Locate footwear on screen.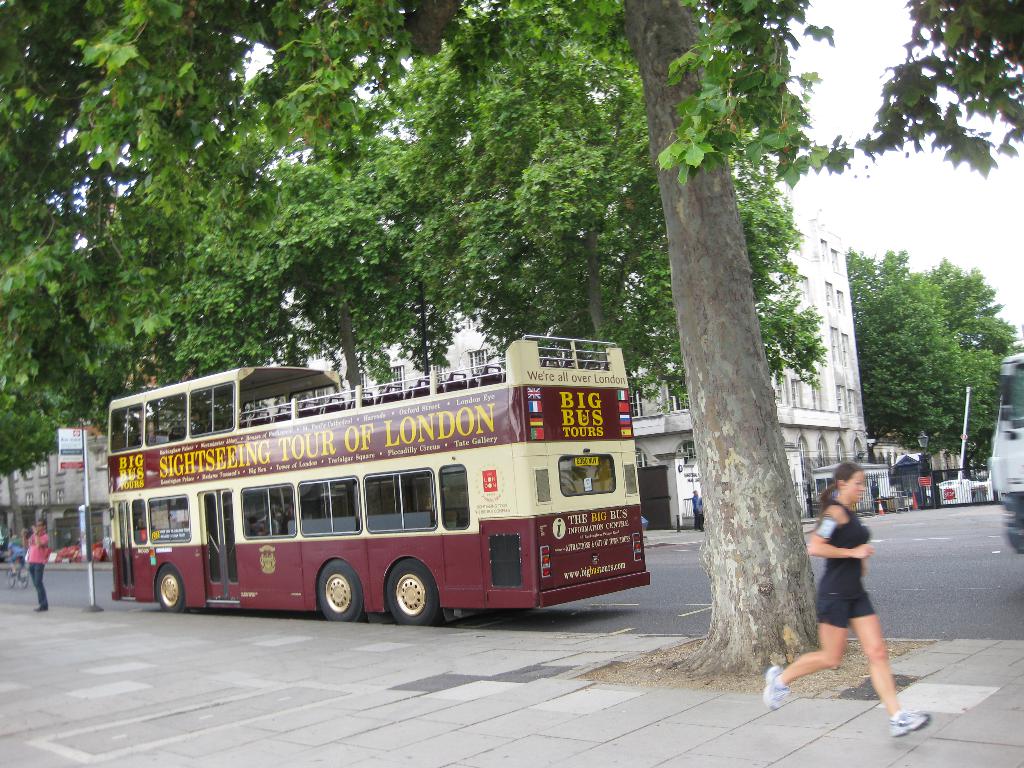
On screen at detection(760, 663, 798, 716).
